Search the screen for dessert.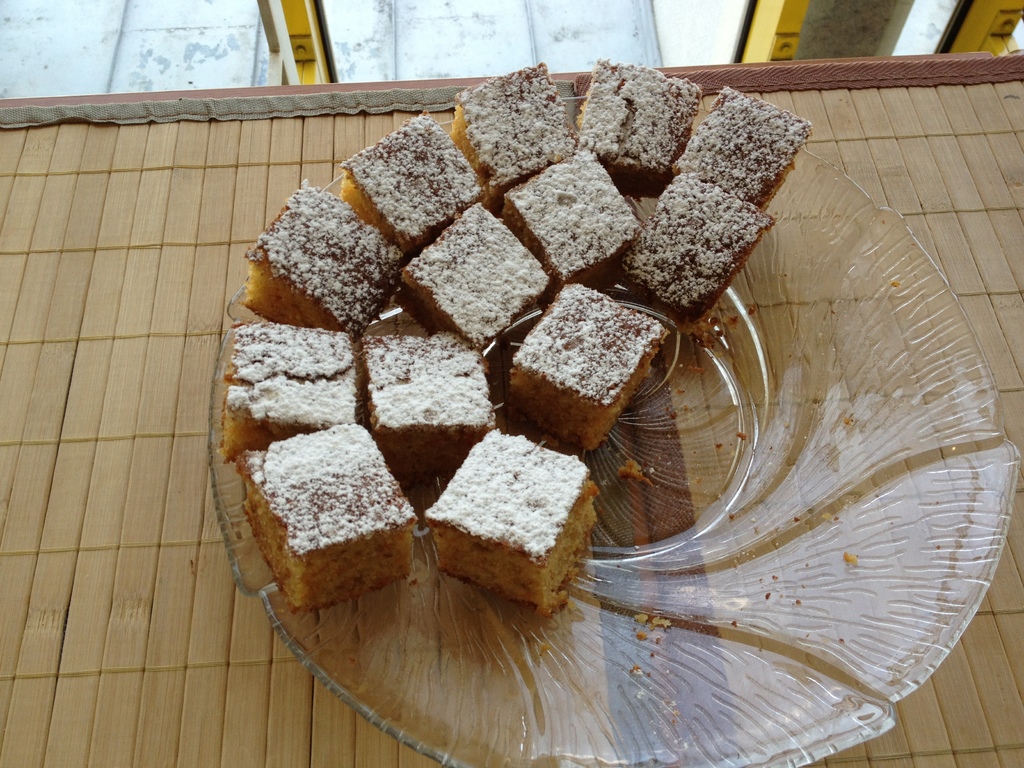
Found at {"x1": 332, "y1": 107, "x2": 483, "y2": 264}.
